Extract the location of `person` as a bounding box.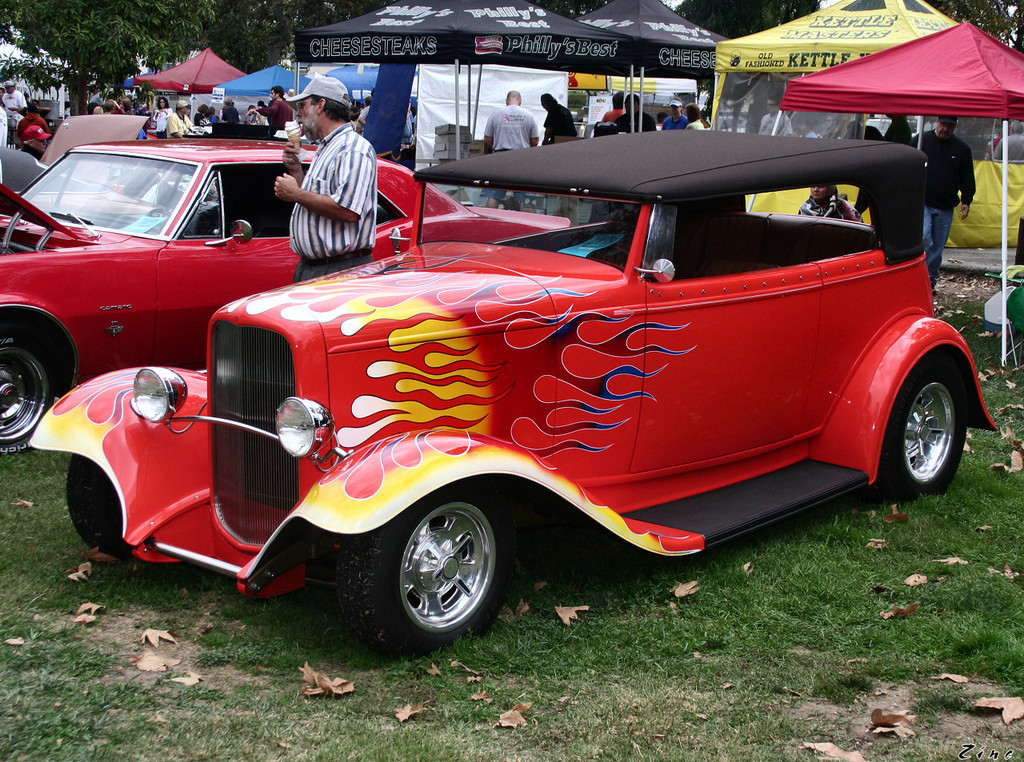
<region>799, 177, 863, 221</region>.
